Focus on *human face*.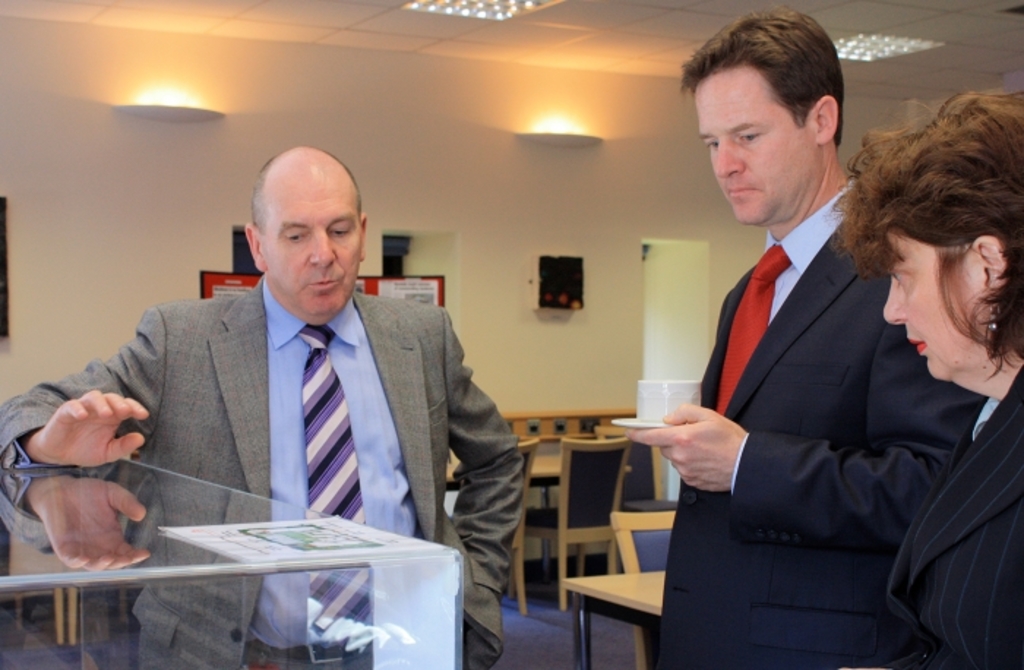
Focused at {"left": 256, "top": 164, "right": 364, "bottom": 320}.
